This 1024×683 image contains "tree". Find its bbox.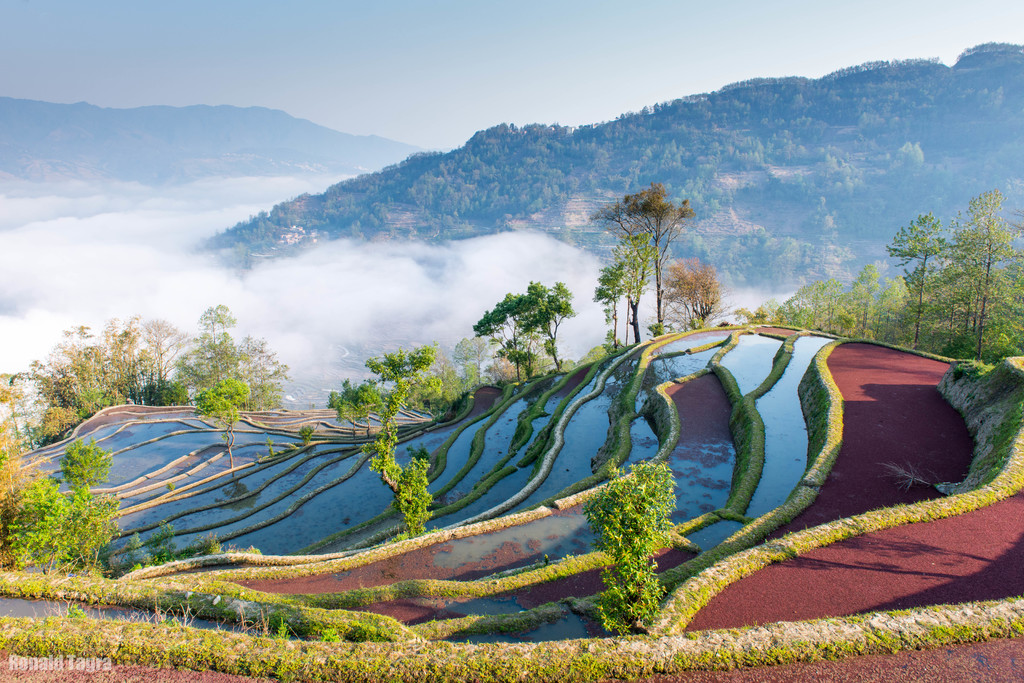
box=[595, 186, 694, 339].
